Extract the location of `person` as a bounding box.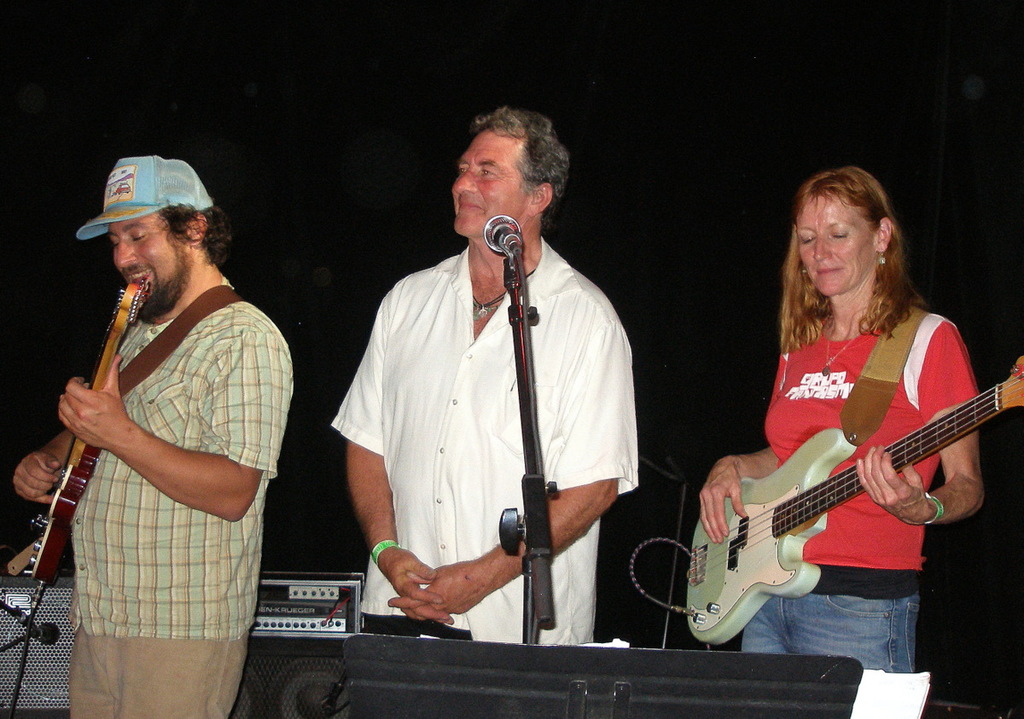
701 164 1010 687.
